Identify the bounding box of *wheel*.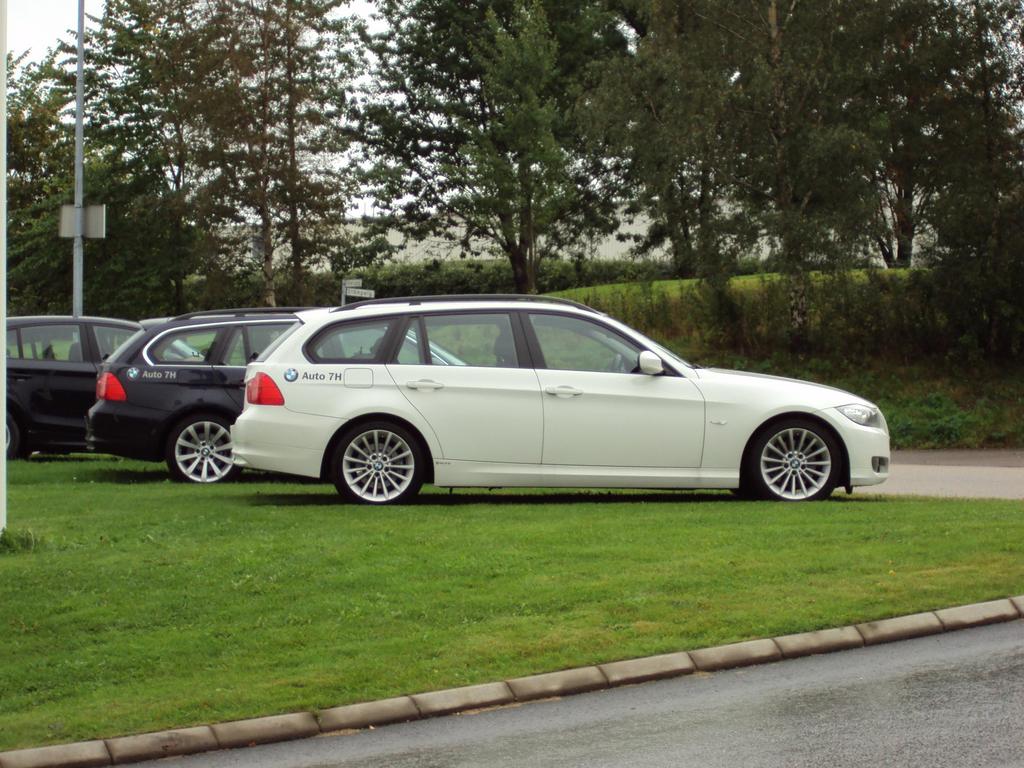
bbox=(170, 415, 241, 486).
